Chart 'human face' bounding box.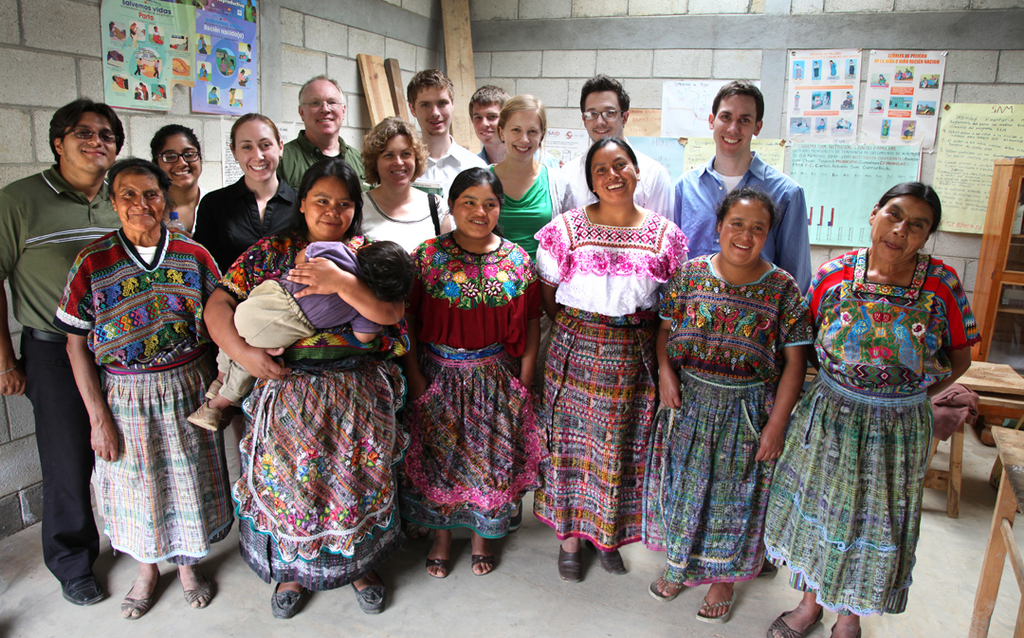
Charted: left=872, top=198, right=929, bottom=264.
